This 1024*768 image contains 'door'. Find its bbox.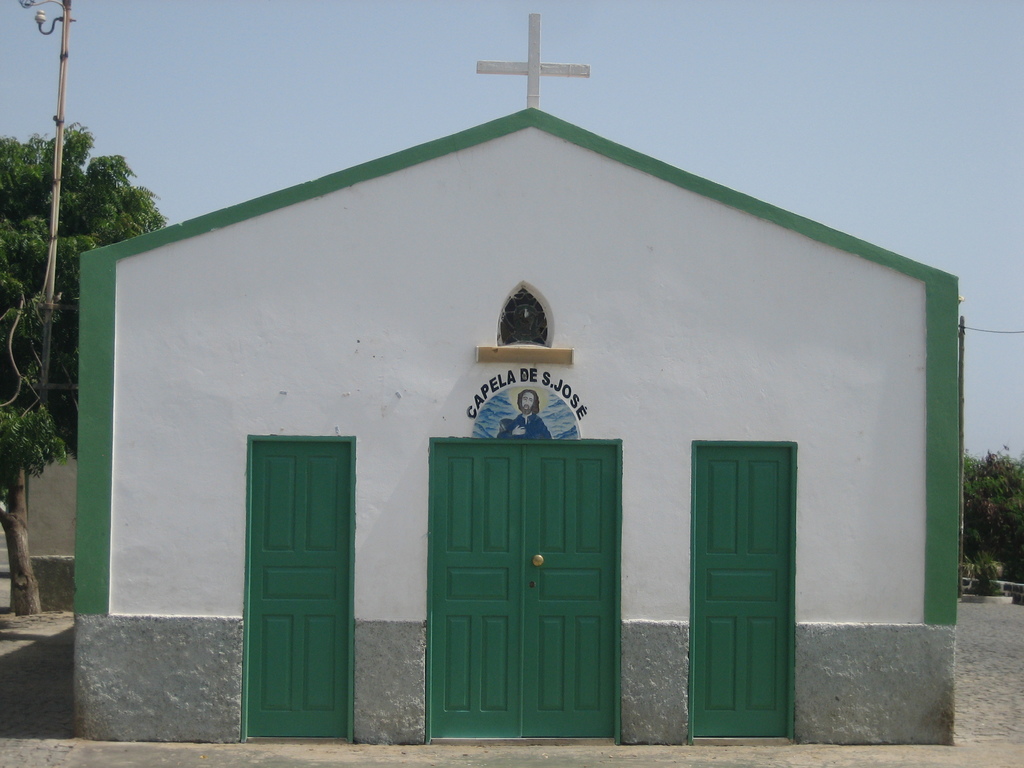
x1=521 y1=444 x2=616 y2=739.
